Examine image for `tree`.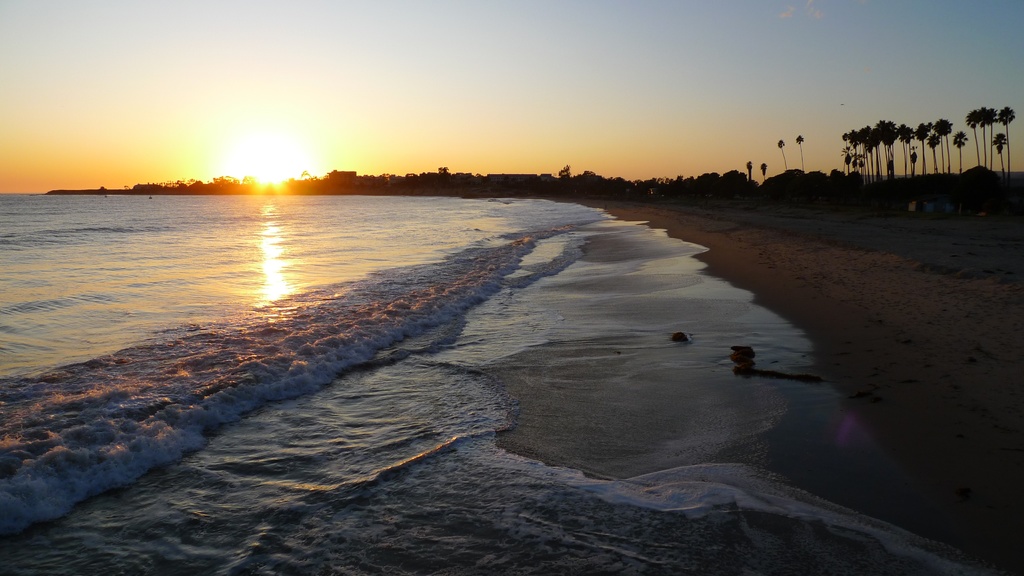
Examination result: select_region(746, 159, 752, 184).
